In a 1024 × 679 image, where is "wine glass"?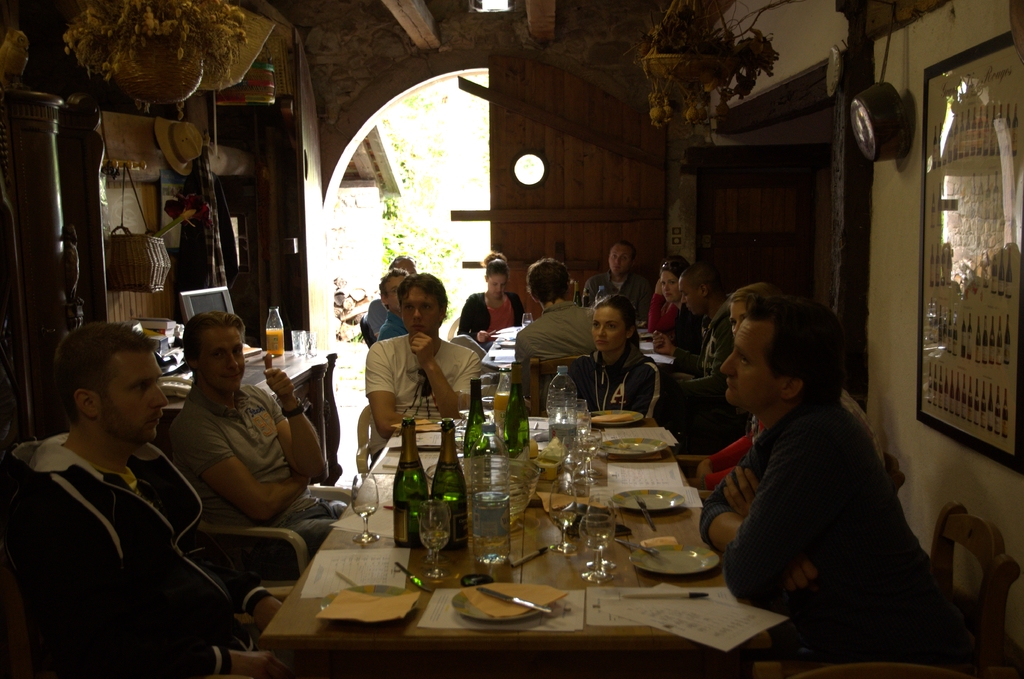
573 420 601 470.
